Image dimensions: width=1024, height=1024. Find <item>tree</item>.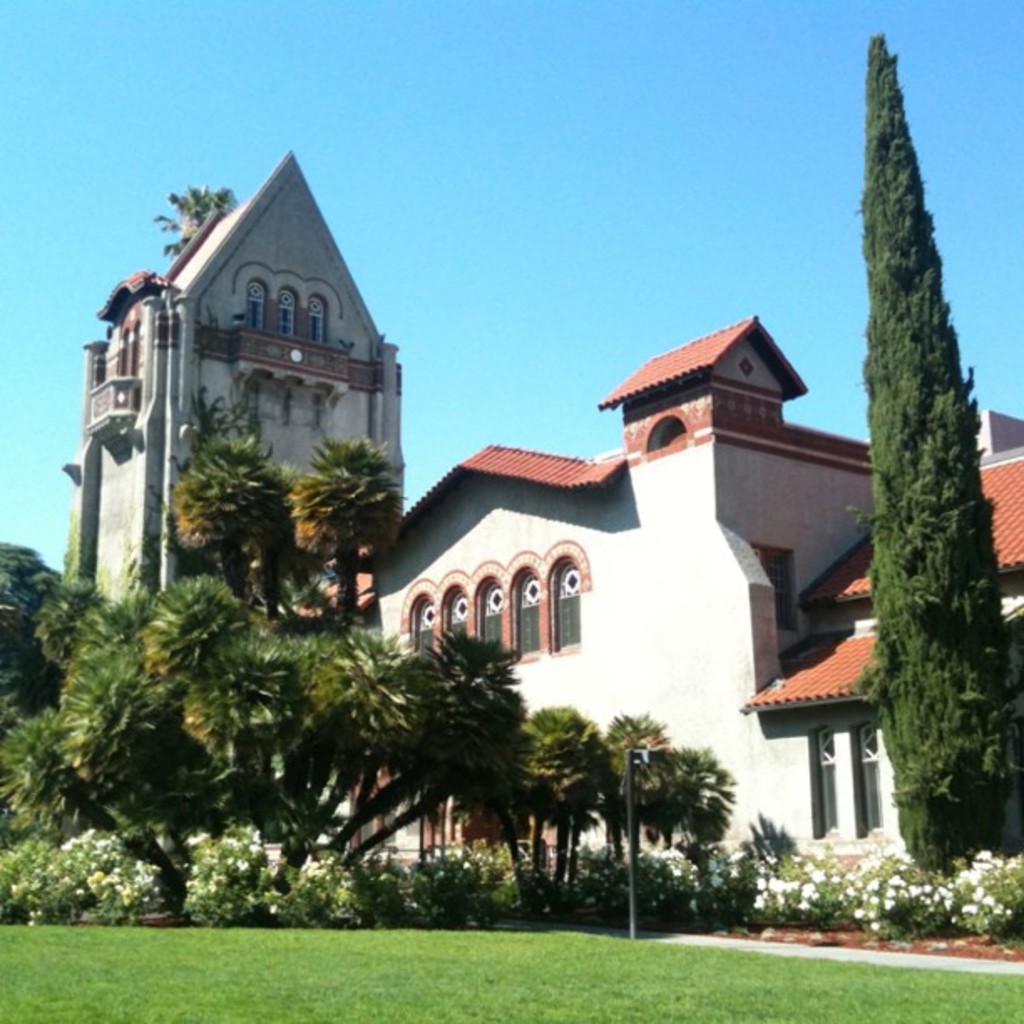
pyautogui.locateOnScreen(653, 748, 758, 845).
